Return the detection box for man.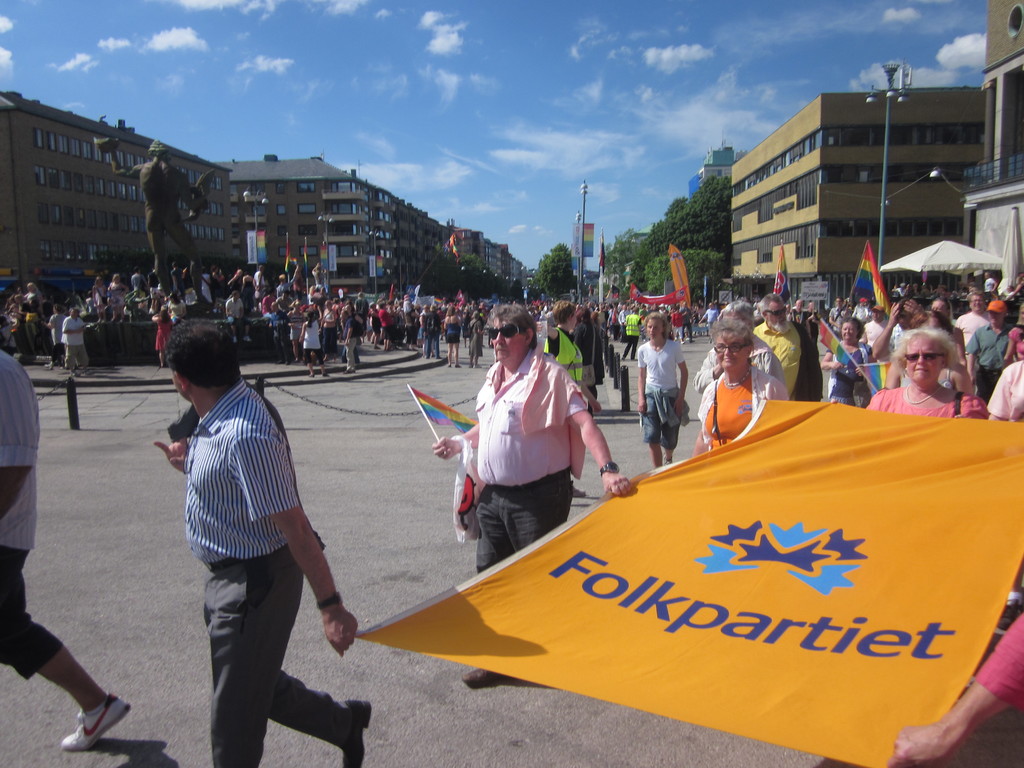
[x1=378, y1=302, x2=394, y2=352].
